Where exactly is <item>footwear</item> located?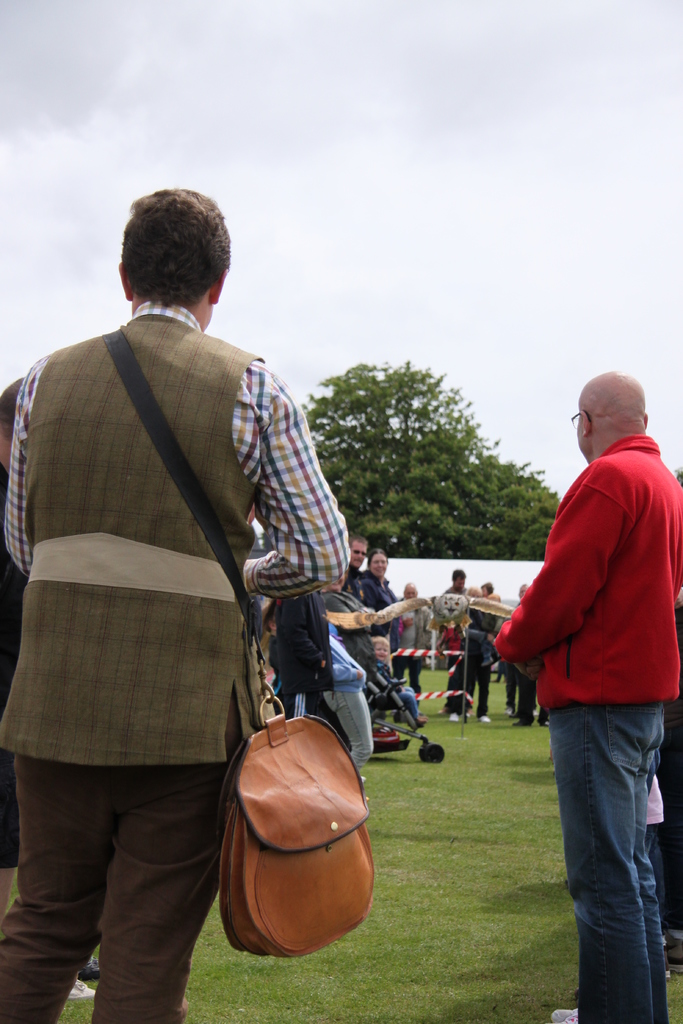
Its bounding box is 78 954 103 982.
